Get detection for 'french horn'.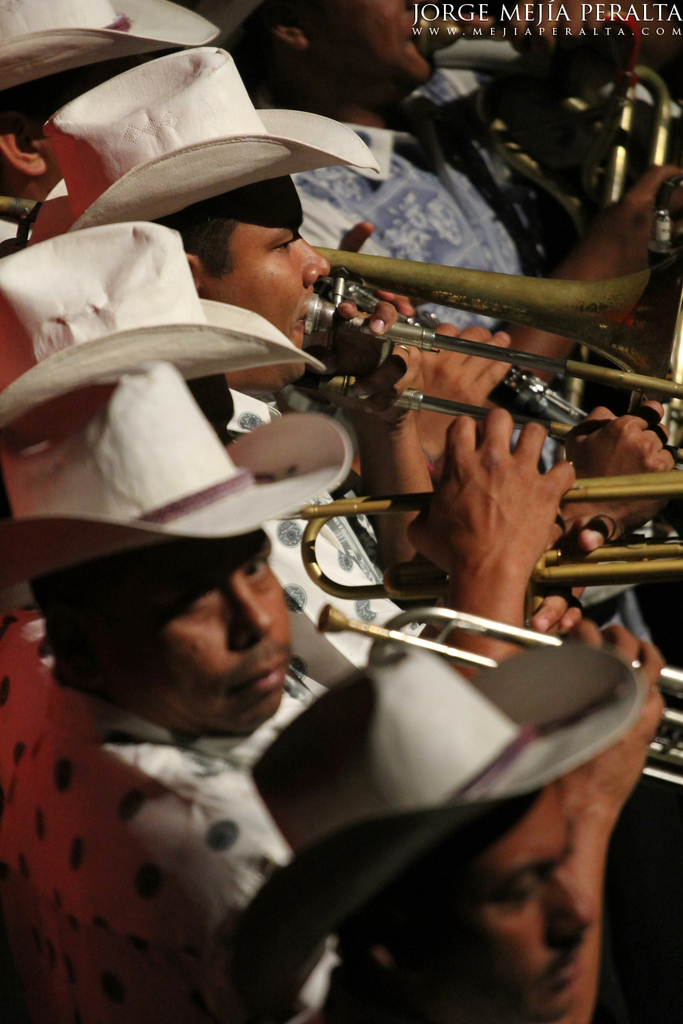
Detection: [0, 182, 682, 408].
